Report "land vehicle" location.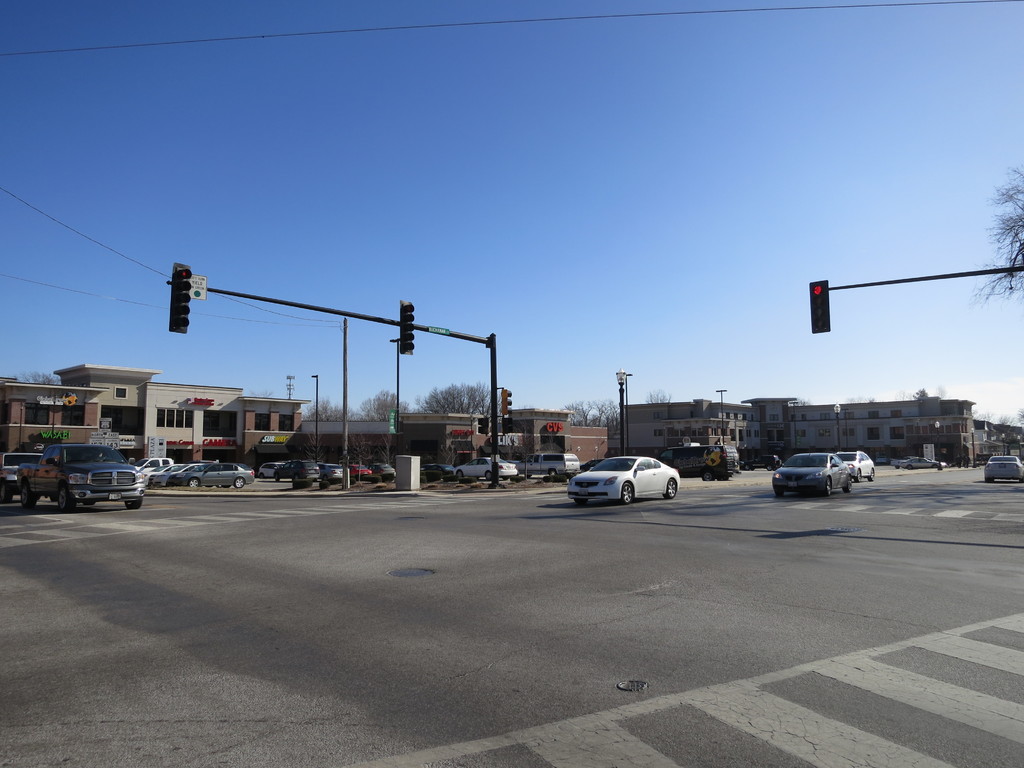
Report: l=377, t=467, r=394, b=469.
